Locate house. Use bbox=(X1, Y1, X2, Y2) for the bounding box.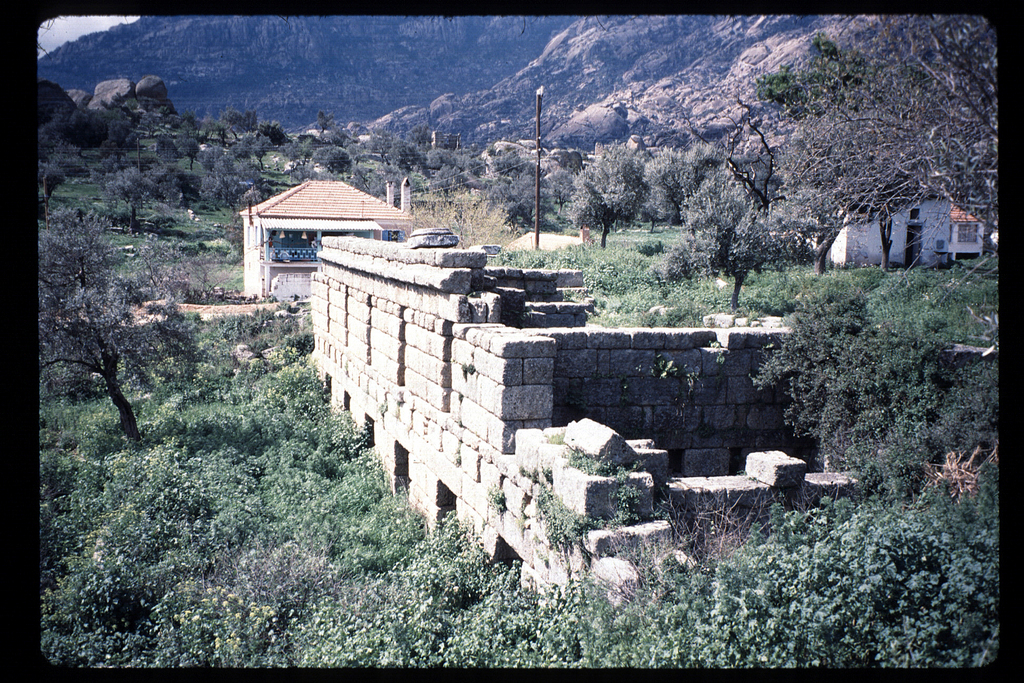
bbox=(241, 179, 408, 299).
